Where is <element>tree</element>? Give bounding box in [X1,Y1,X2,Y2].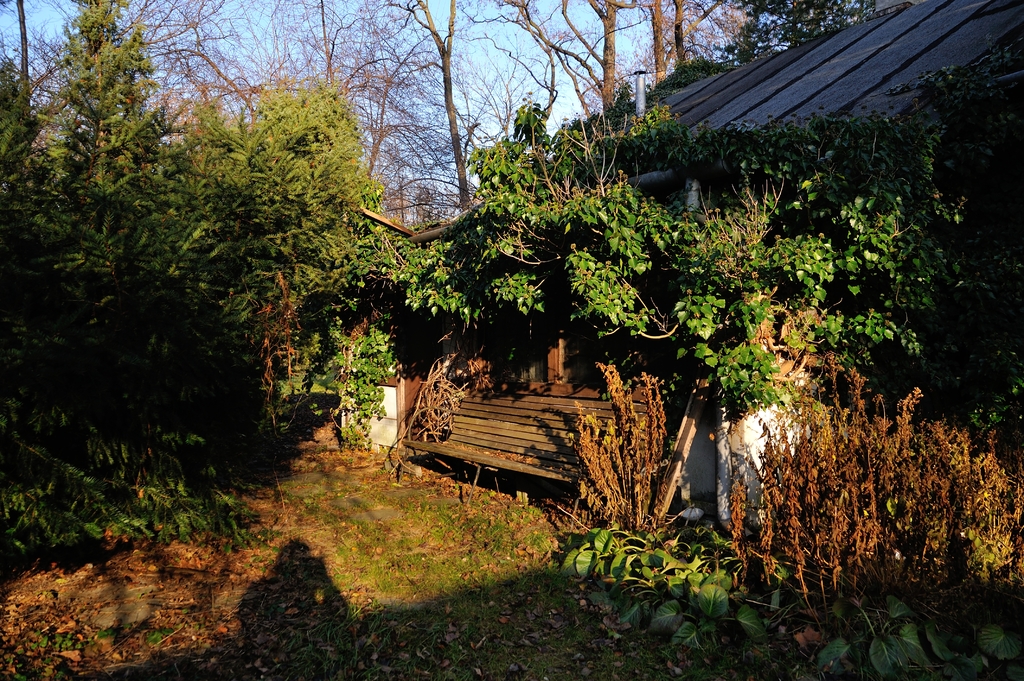
[463,0,639,116].
